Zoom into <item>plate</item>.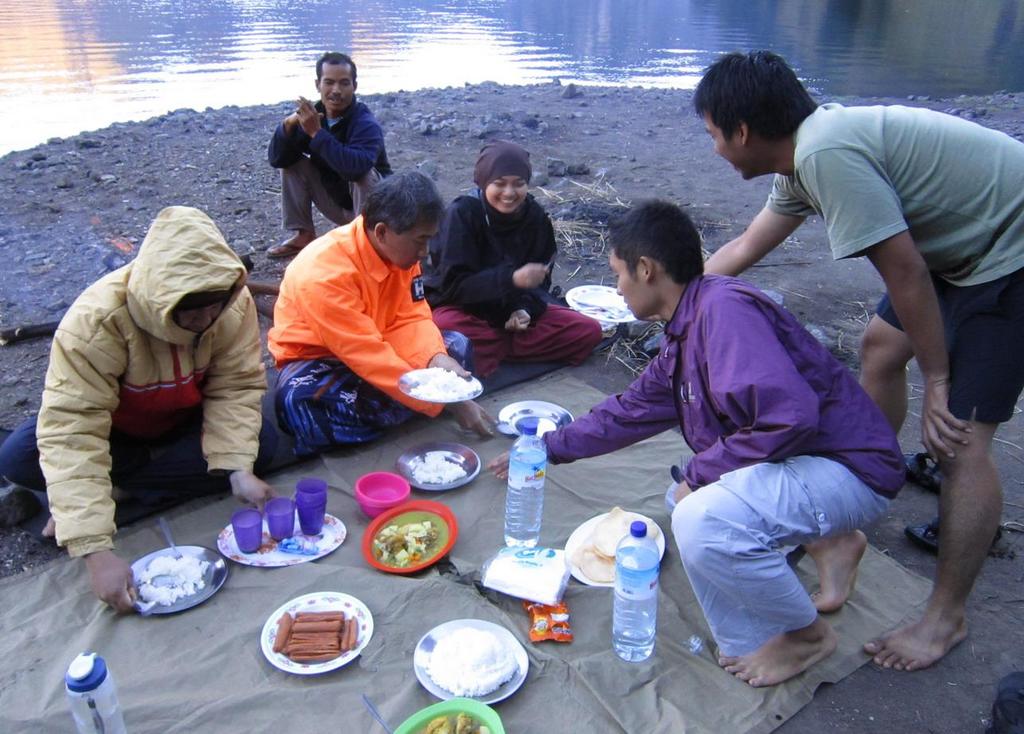
Zoom target: [560,510,665,586].
